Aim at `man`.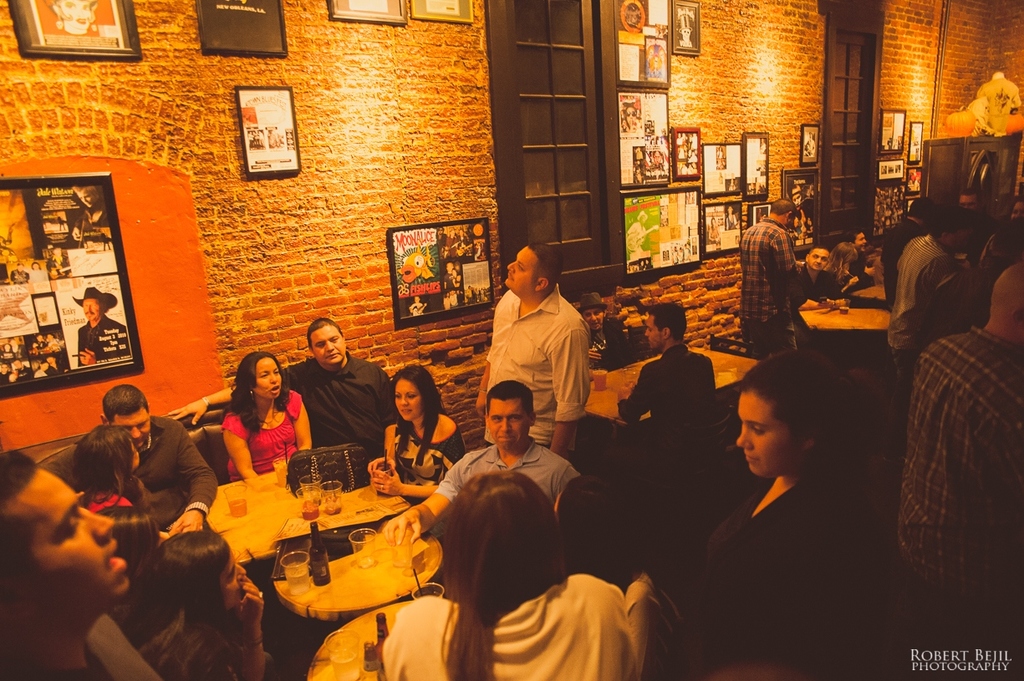
Aimed at region(479, 245, 600, 496).
